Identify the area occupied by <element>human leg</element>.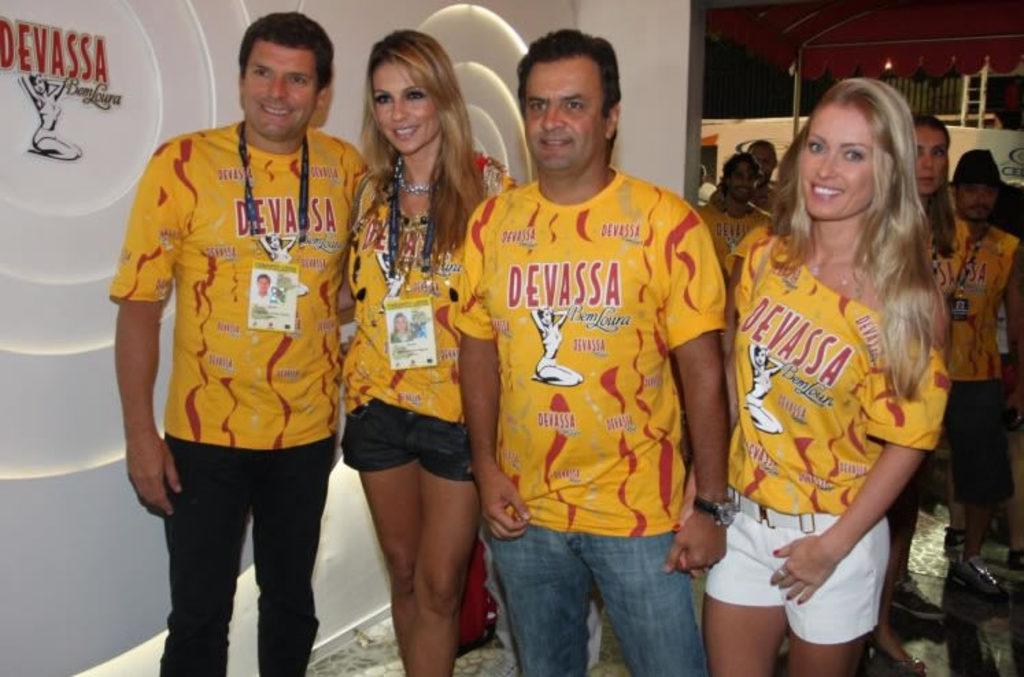
Area: pyautogui.locateOnScreen(256, 434, 337, 676).
